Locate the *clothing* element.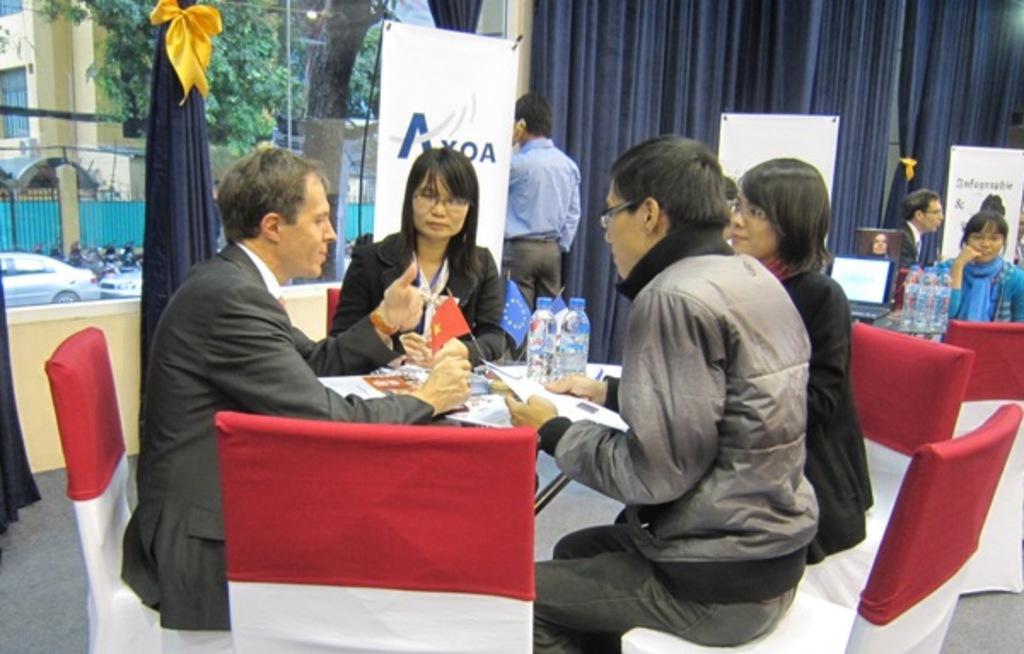
Element bbox: region(507, 137, 584, 316).
